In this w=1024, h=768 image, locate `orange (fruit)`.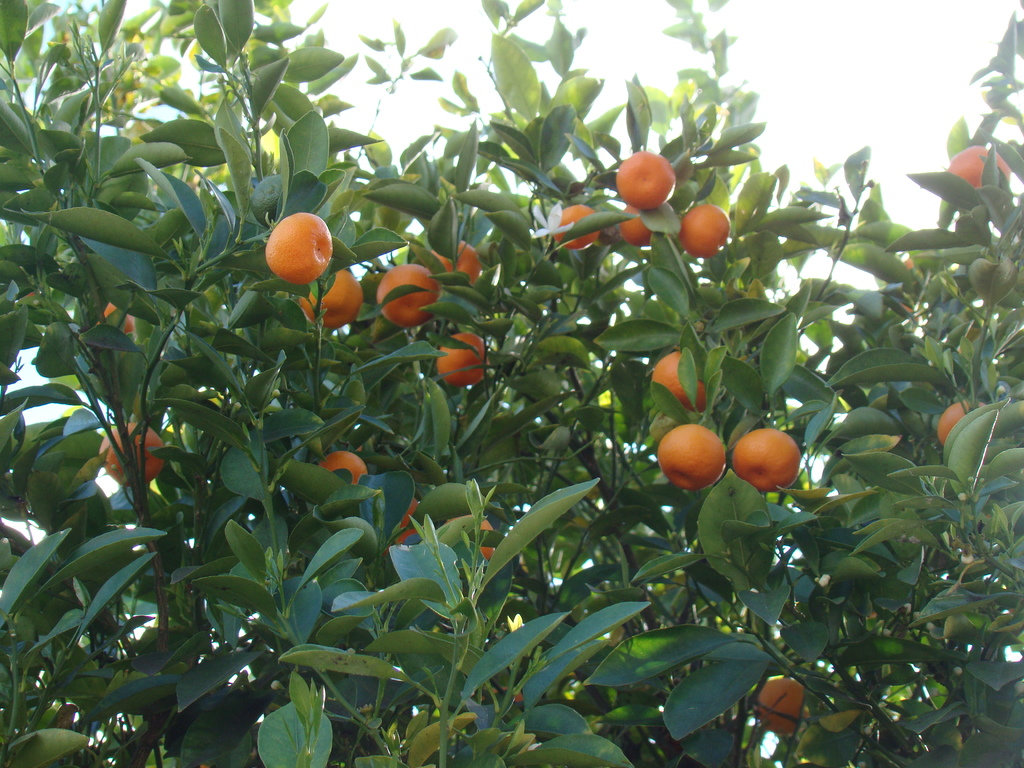
Bounding box: rect(617, 156, 678, 207).
